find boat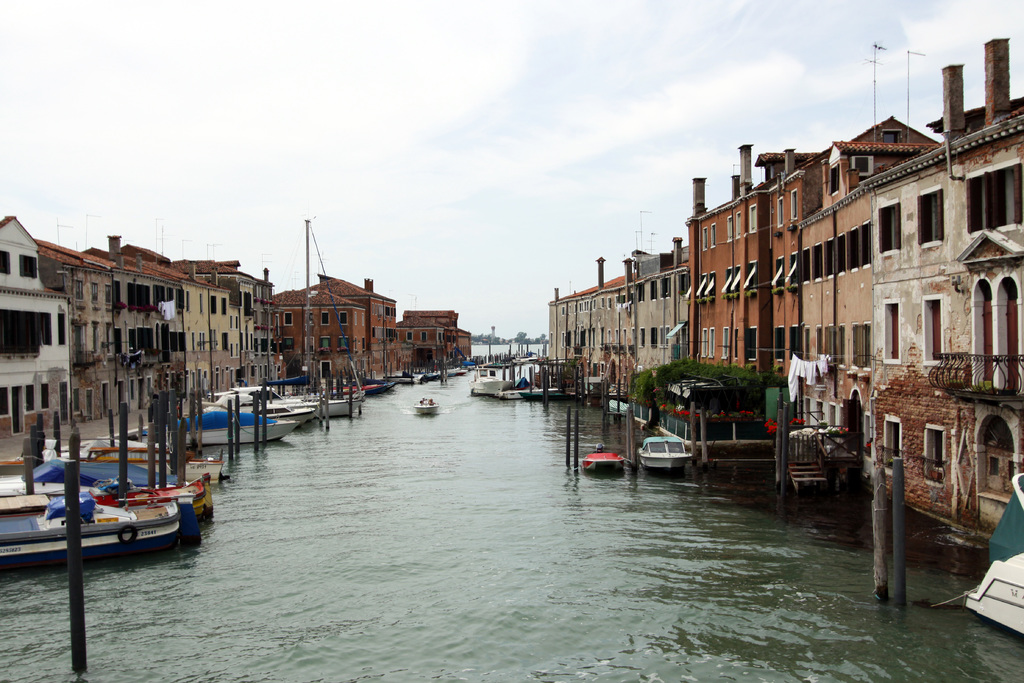
x1=581, y1=450, x2=623, y2=477
